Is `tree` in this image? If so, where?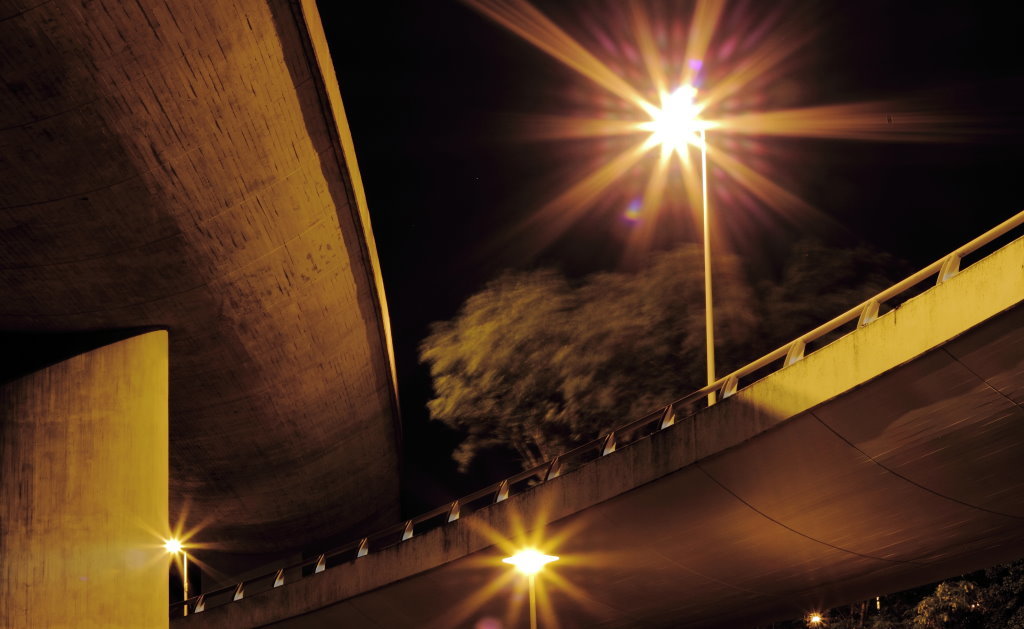
Yes, at x1=418 y1=270 x2=759 y2=479.
